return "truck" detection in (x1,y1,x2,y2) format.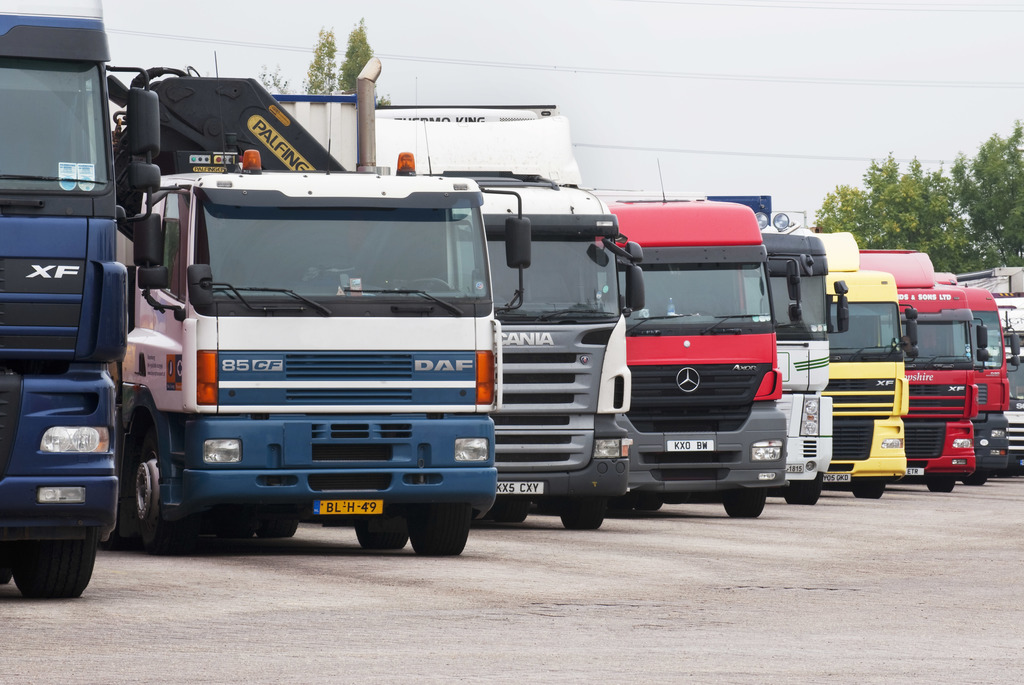
(0,0,164,600).
